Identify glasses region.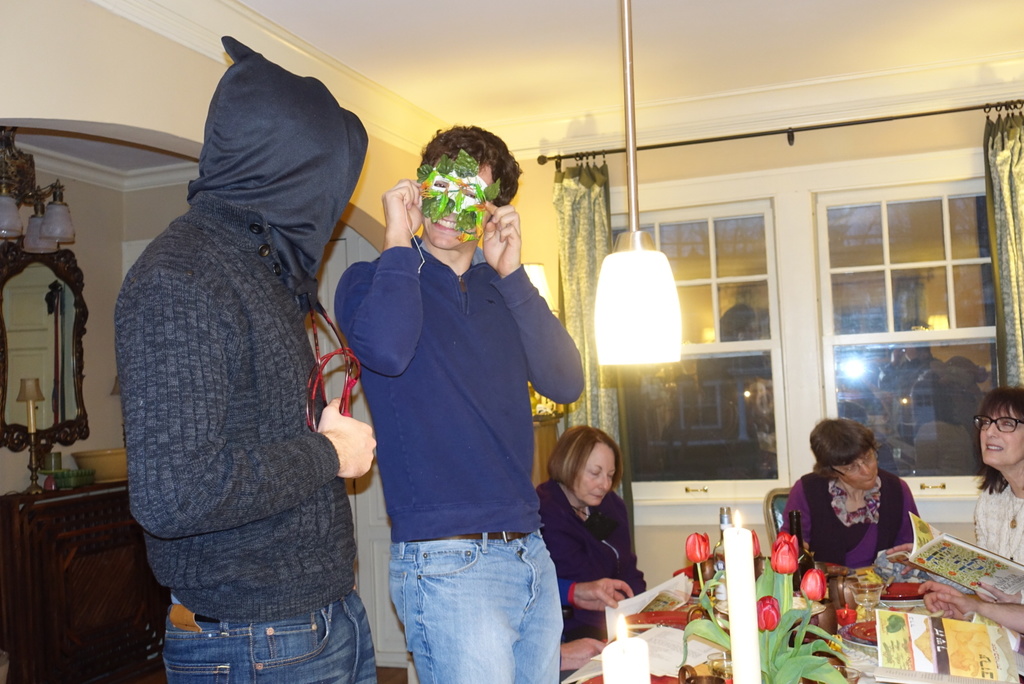
Region: 972/417/1023/436.
